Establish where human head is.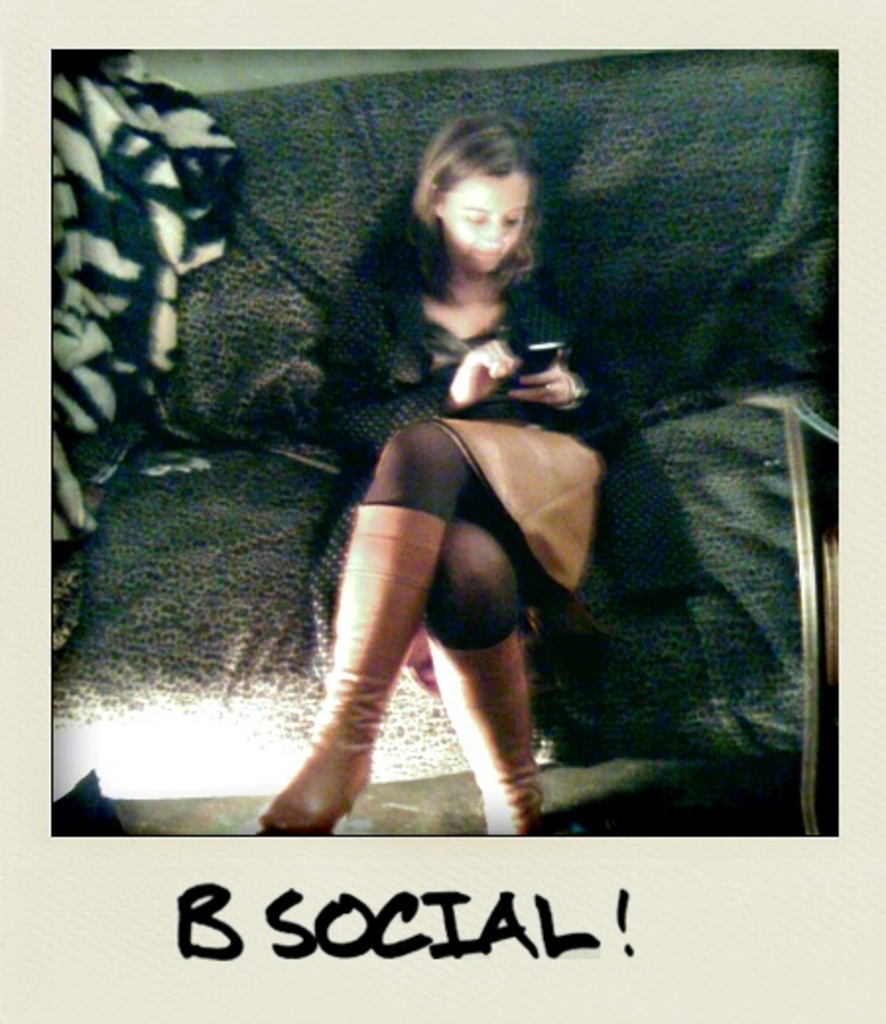
Established at rect(411, 120, 549, 276).
